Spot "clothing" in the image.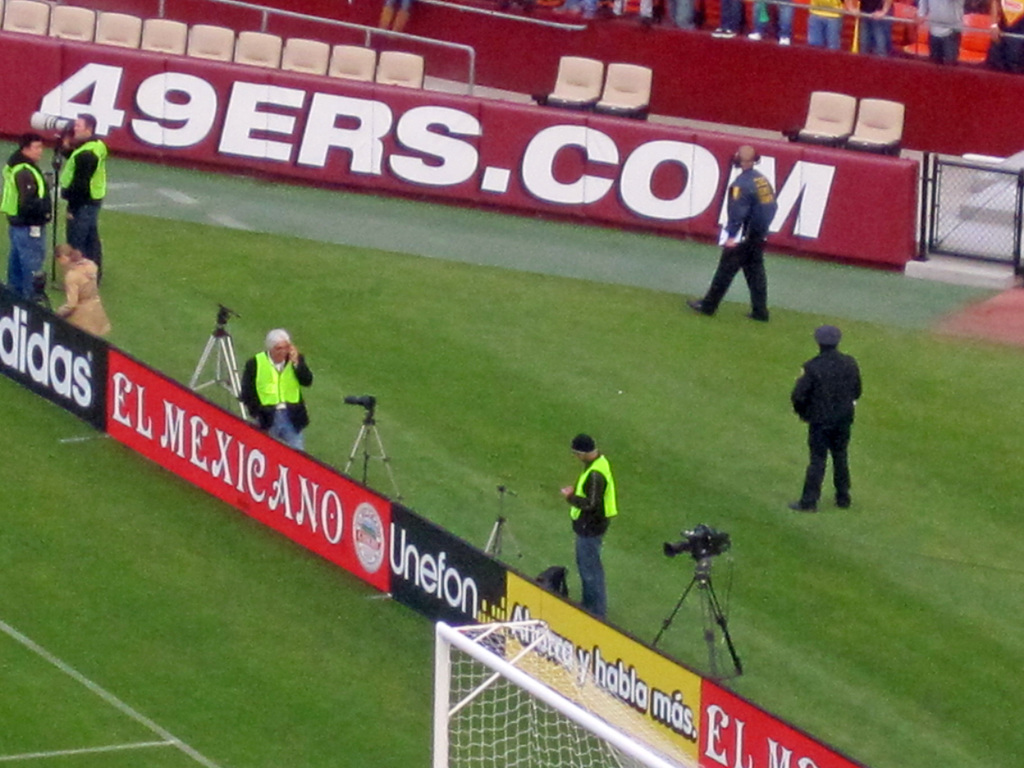
"clothing" found at left=225, top=358, right=320, bottom=447.
